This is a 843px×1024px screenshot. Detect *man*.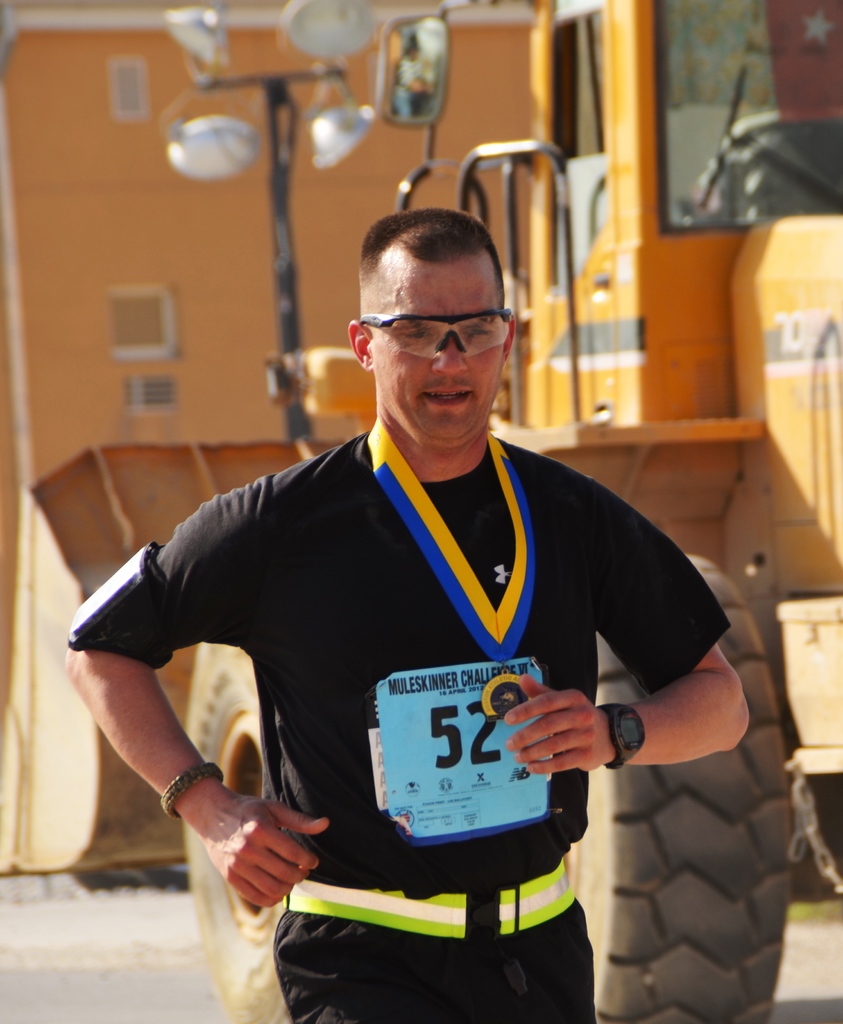
<bbox>78, 188, 739, 979</bbox>.
